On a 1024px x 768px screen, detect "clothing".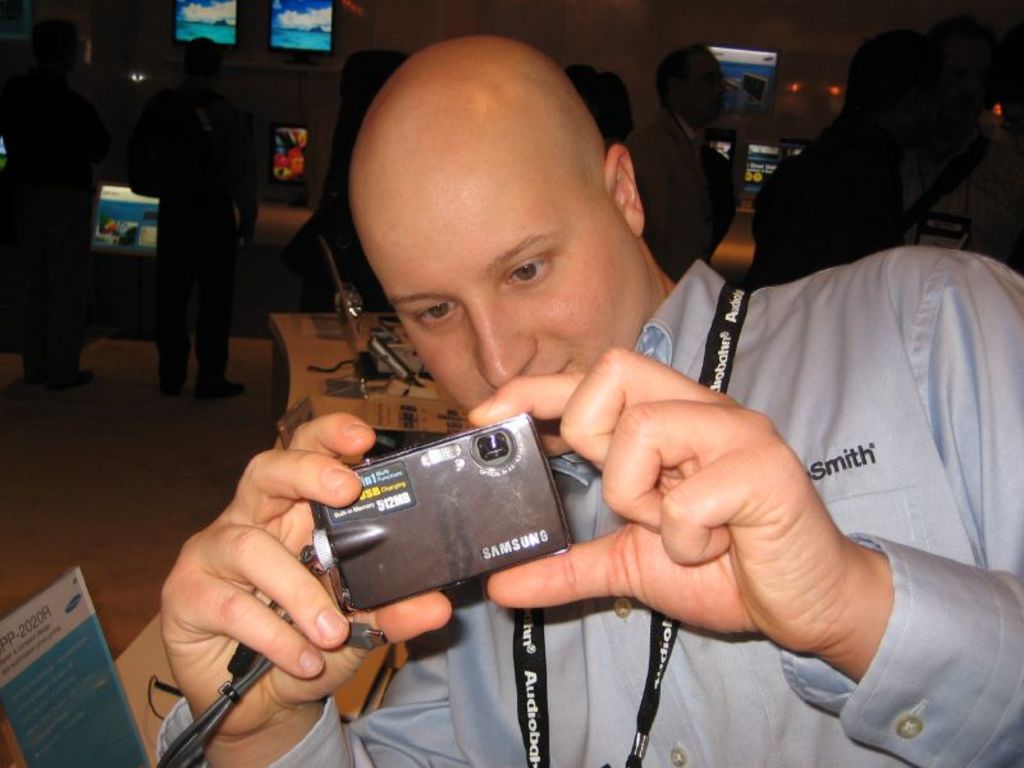
(left=620, top=97, right=731, bottom=276).
